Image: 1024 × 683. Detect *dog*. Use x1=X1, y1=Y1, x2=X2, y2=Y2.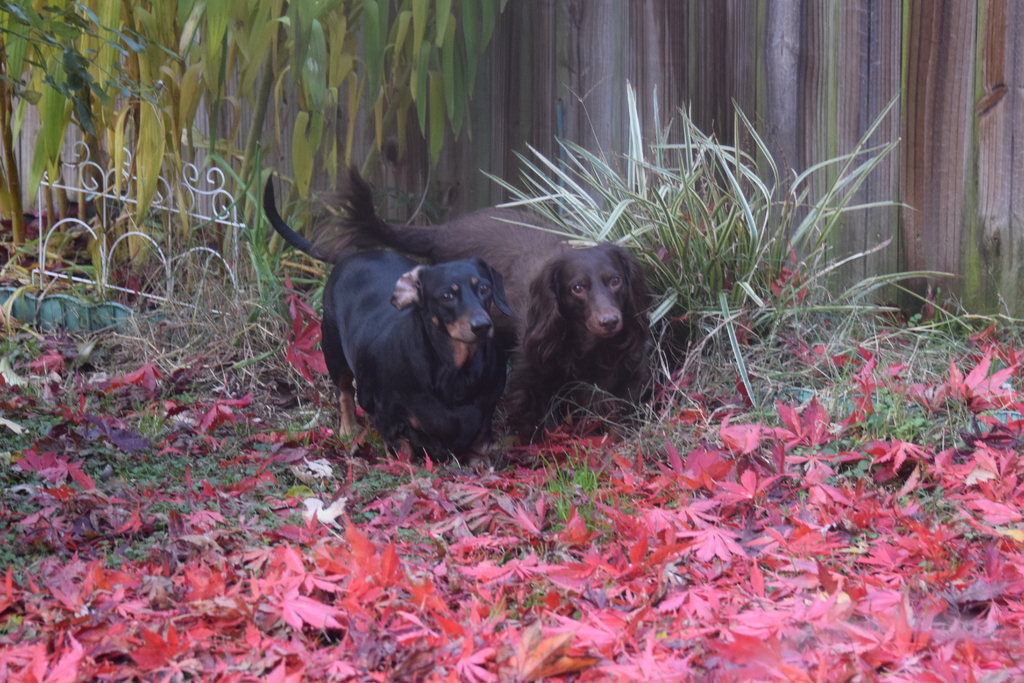
x1=262, y1=173, x2=513, y2=466.
